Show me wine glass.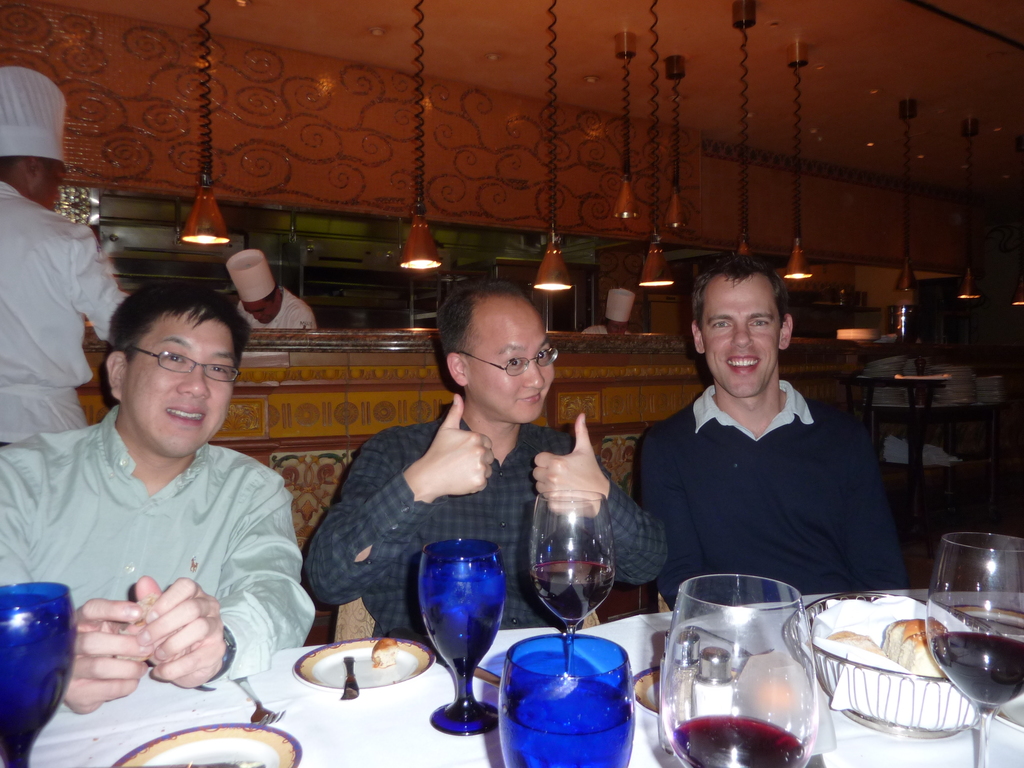
wine glass is here: [658, 575, 821, 767].
